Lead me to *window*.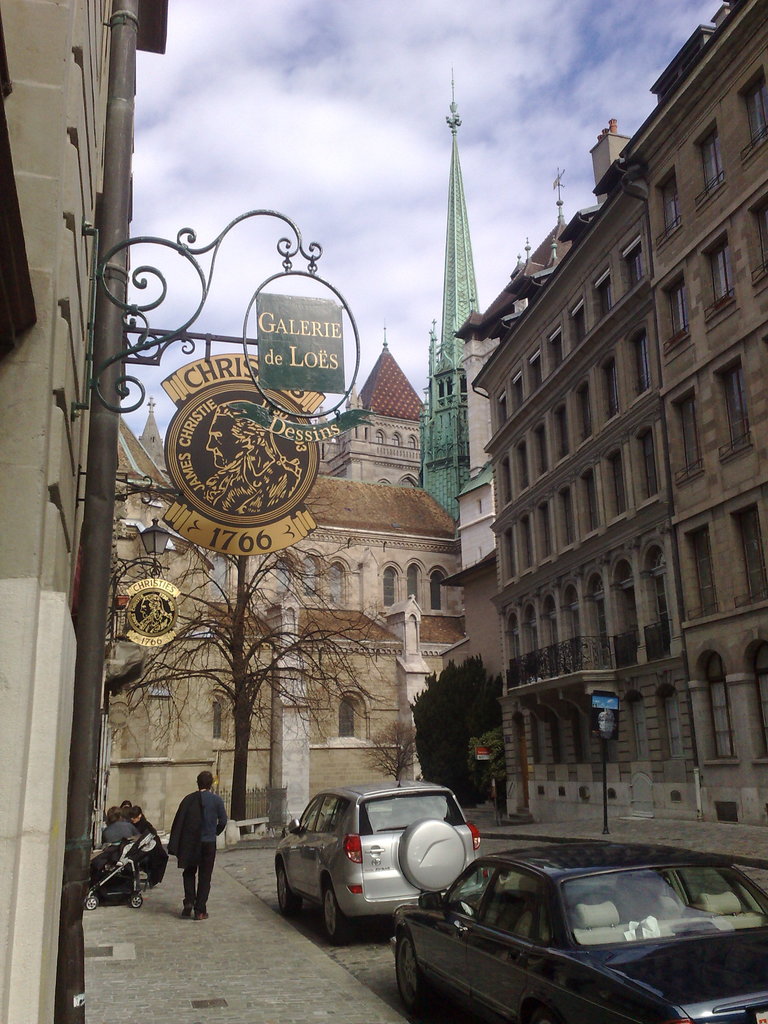
Lead to 586, 572, 612, 645.
